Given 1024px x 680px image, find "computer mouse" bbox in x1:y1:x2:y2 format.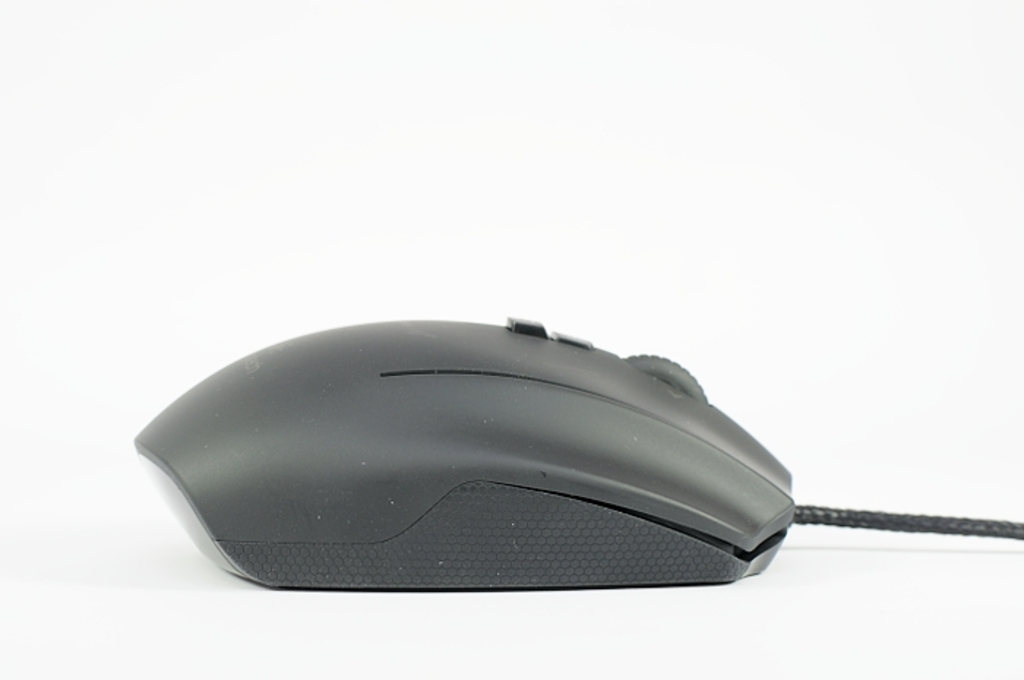
130:316:794:595.
